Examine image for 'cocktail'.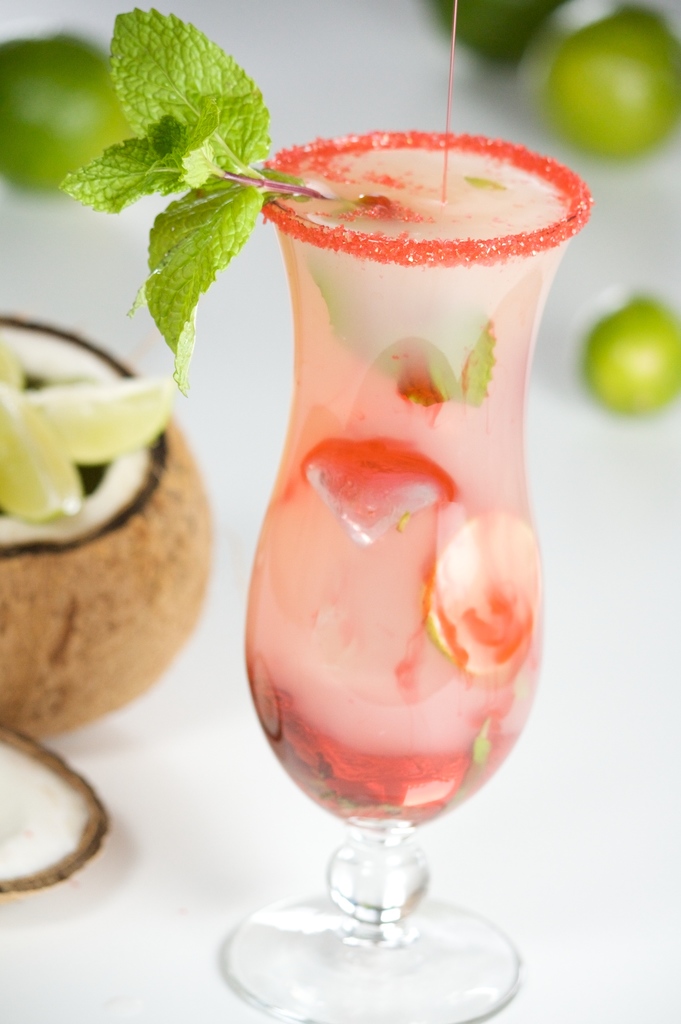
Examination result: (left=58, top=9, right=591, bottom=1023).
